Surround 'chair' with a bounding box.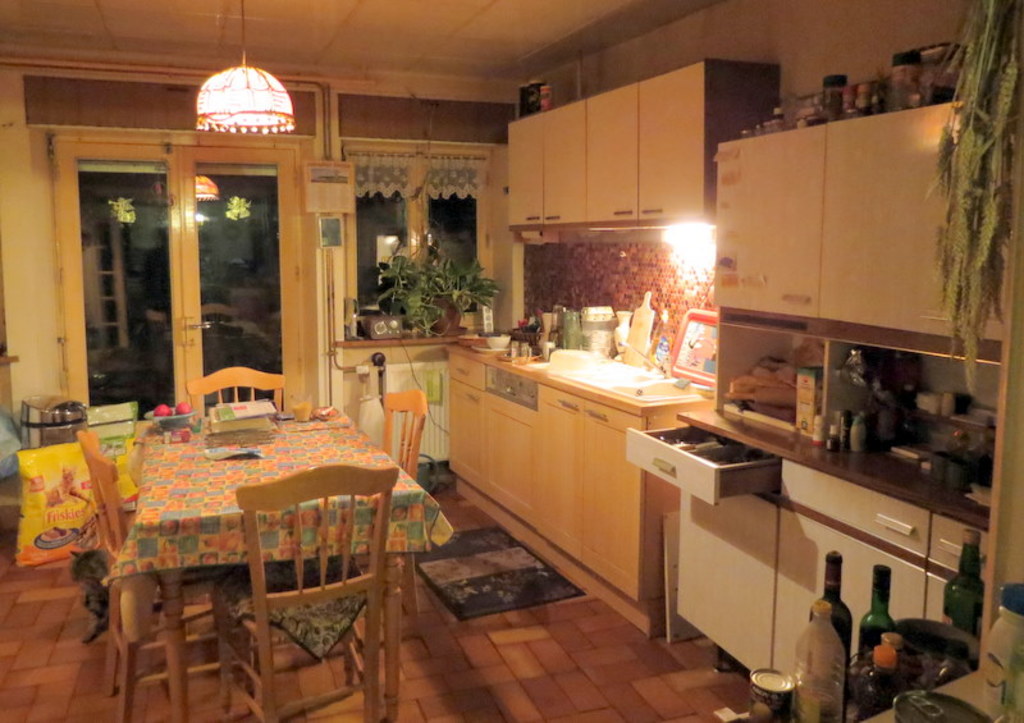
375:384:430:614.
